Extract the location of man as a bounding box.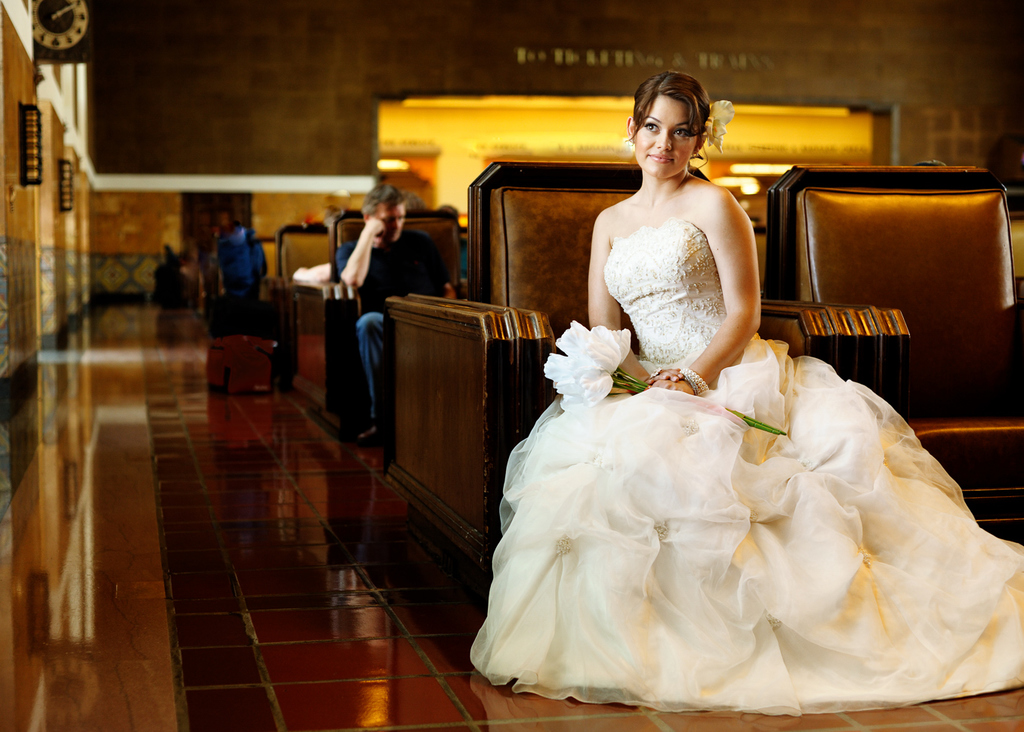
crop(337, 185, 457, 438).
